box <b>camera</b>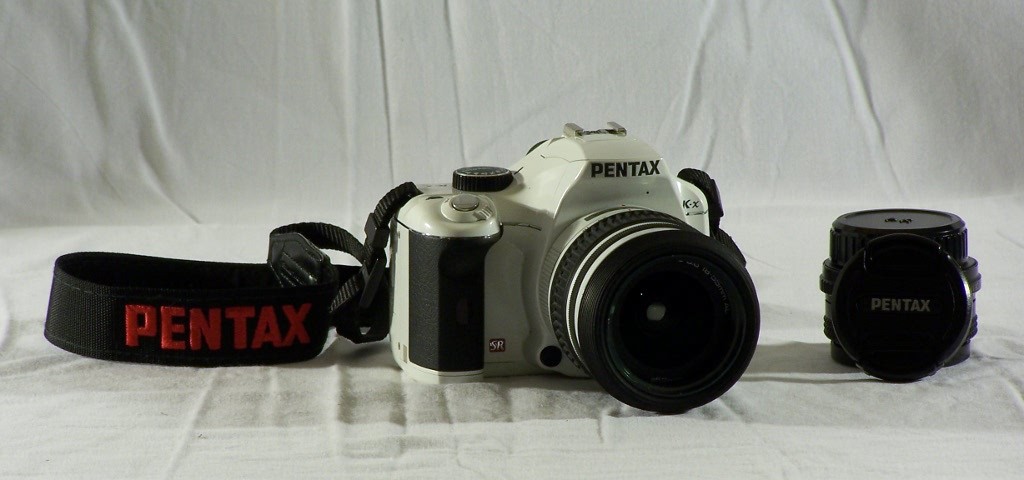
box=[819, 205, 986, 388]
